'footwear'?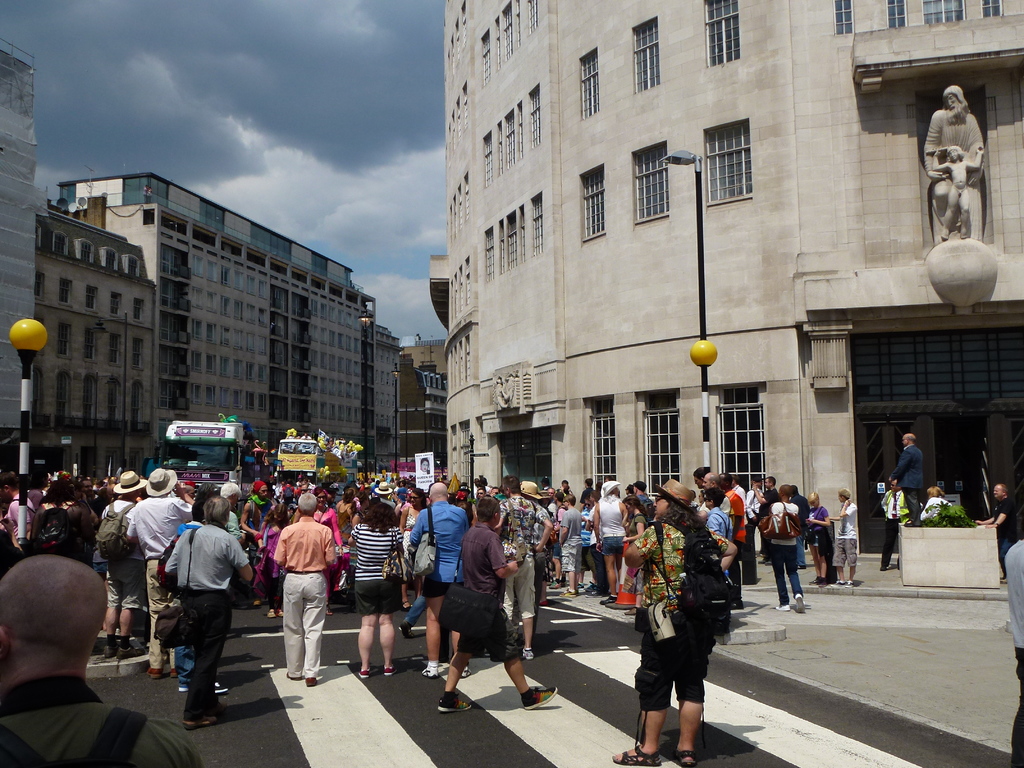
<region>845, 579, 853, 588</region>
